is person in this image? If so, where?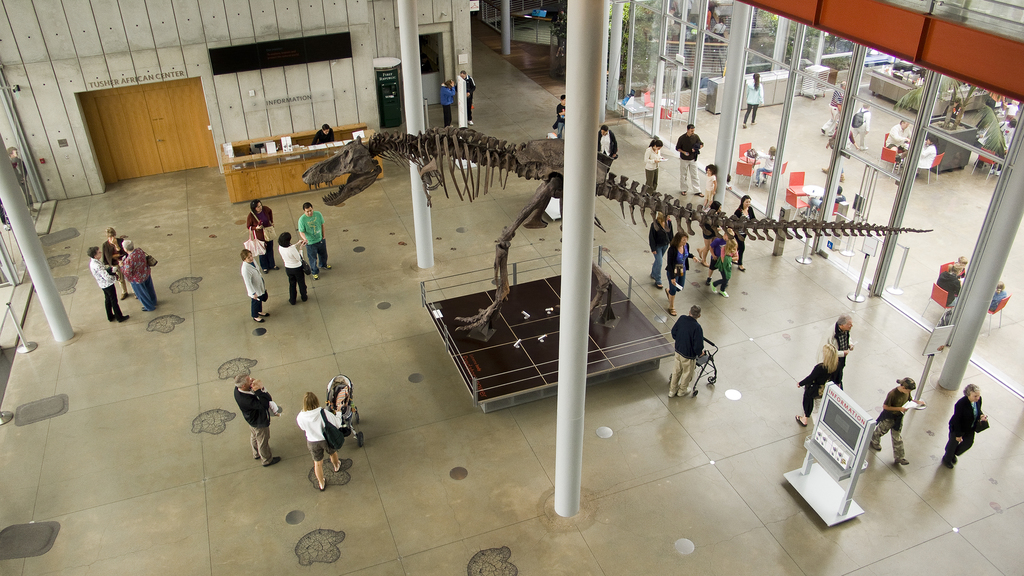
Yes, at Rect(317, 124, 336, 144).
